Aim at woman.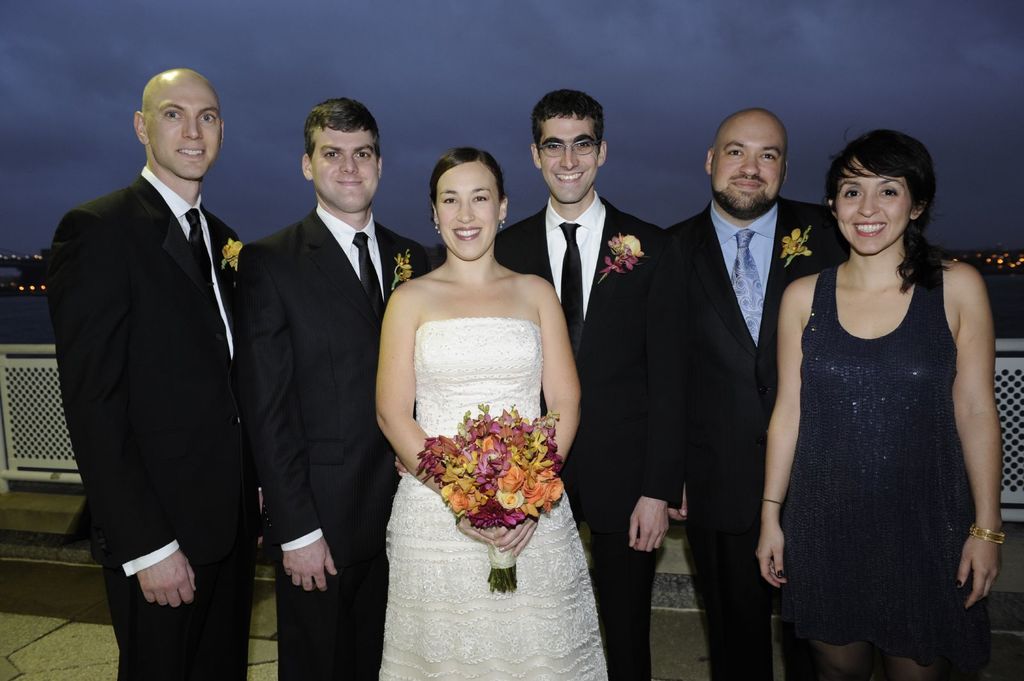
Aimed at l=752, t=133, r=1005, b=680.
